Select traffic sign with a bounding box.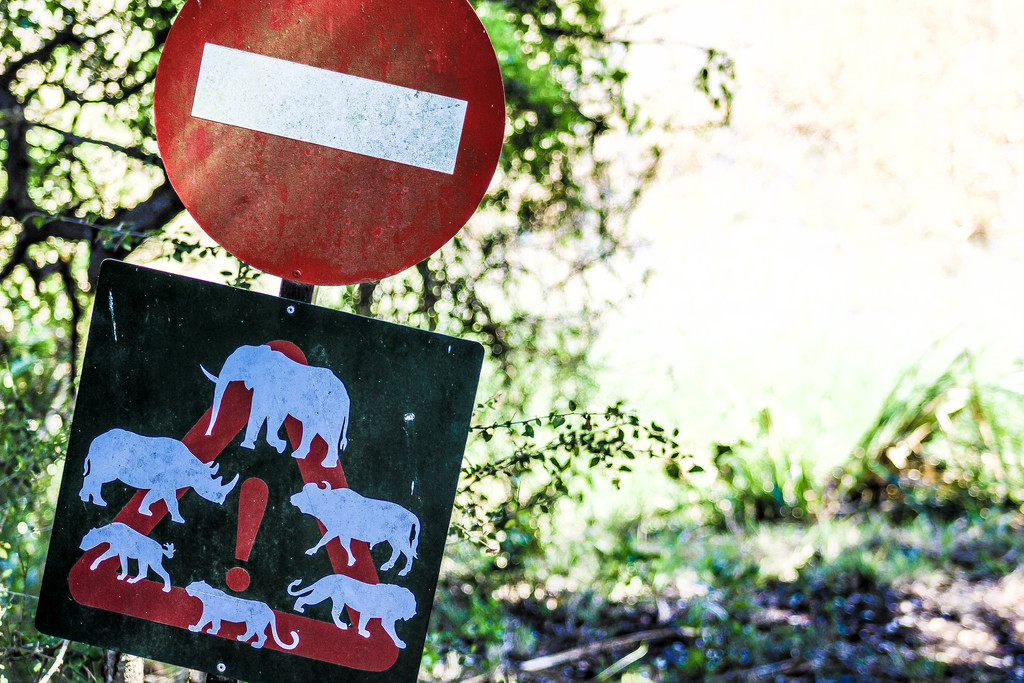
l=152, t=0, r=508, b=286.
